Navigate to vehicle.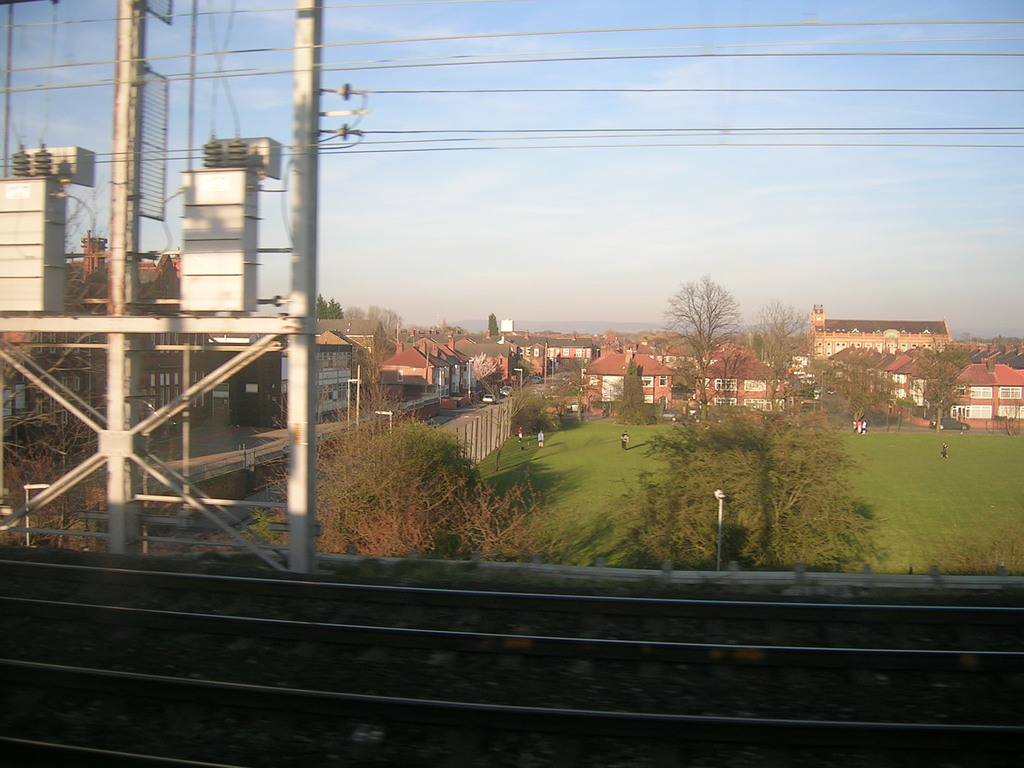
Navigation target: bbox(925, 413, 970, 433).
